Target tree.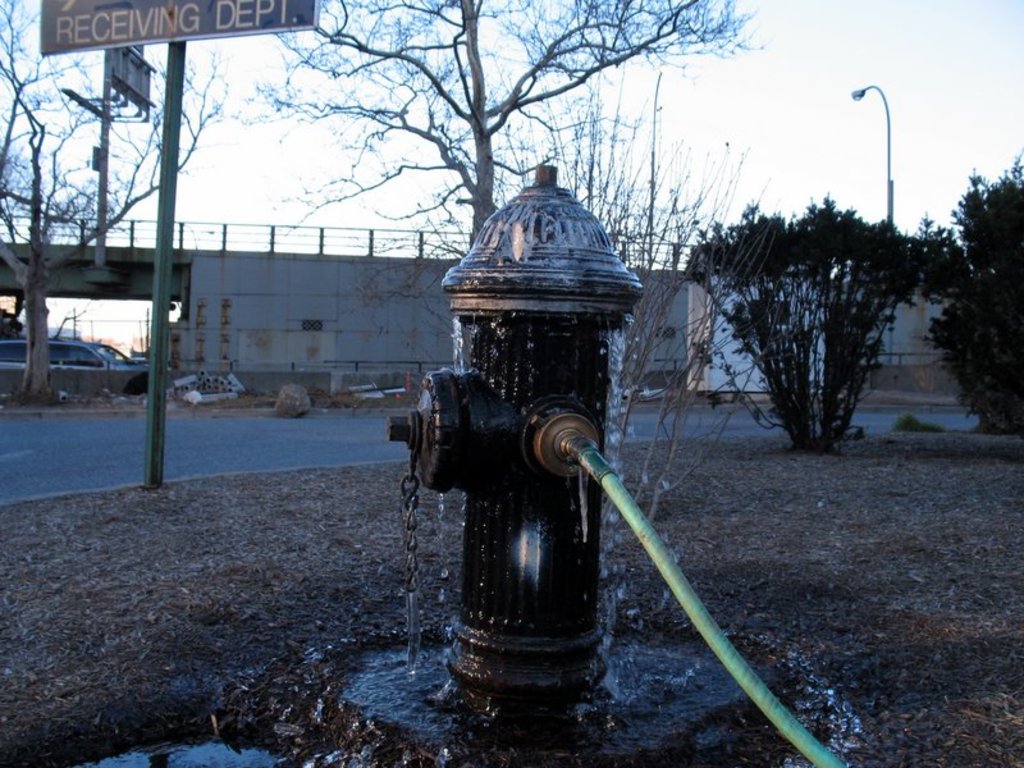
Target region: {"left": 0, "top": 0, "right": 228, "bottom": 393}.
